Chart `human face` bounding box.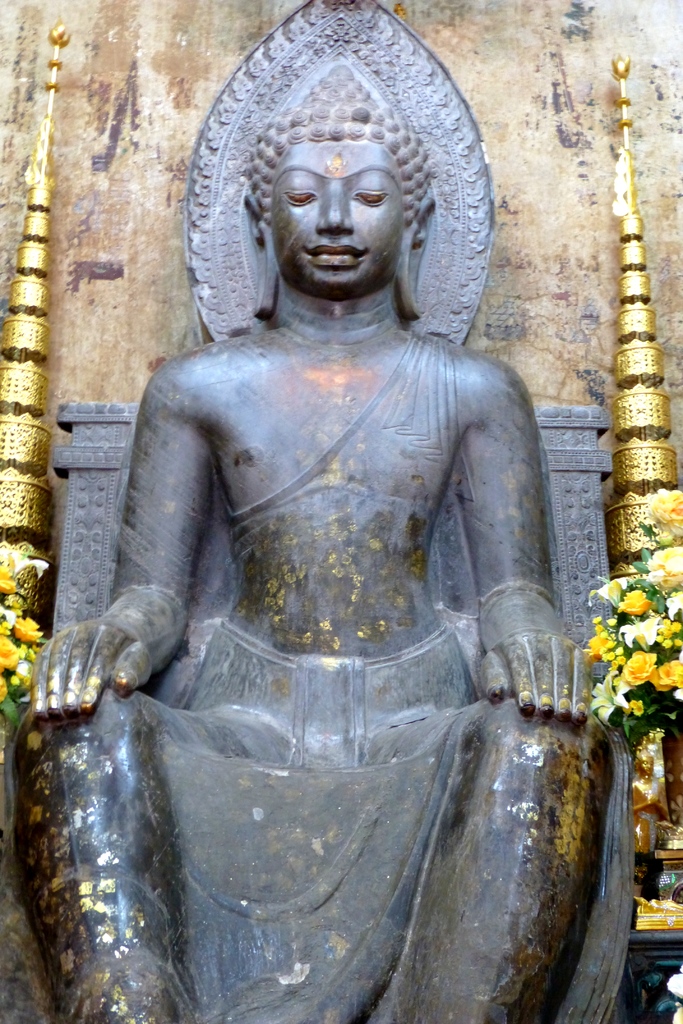
Charted: box=[259, 137, 404, 292].
